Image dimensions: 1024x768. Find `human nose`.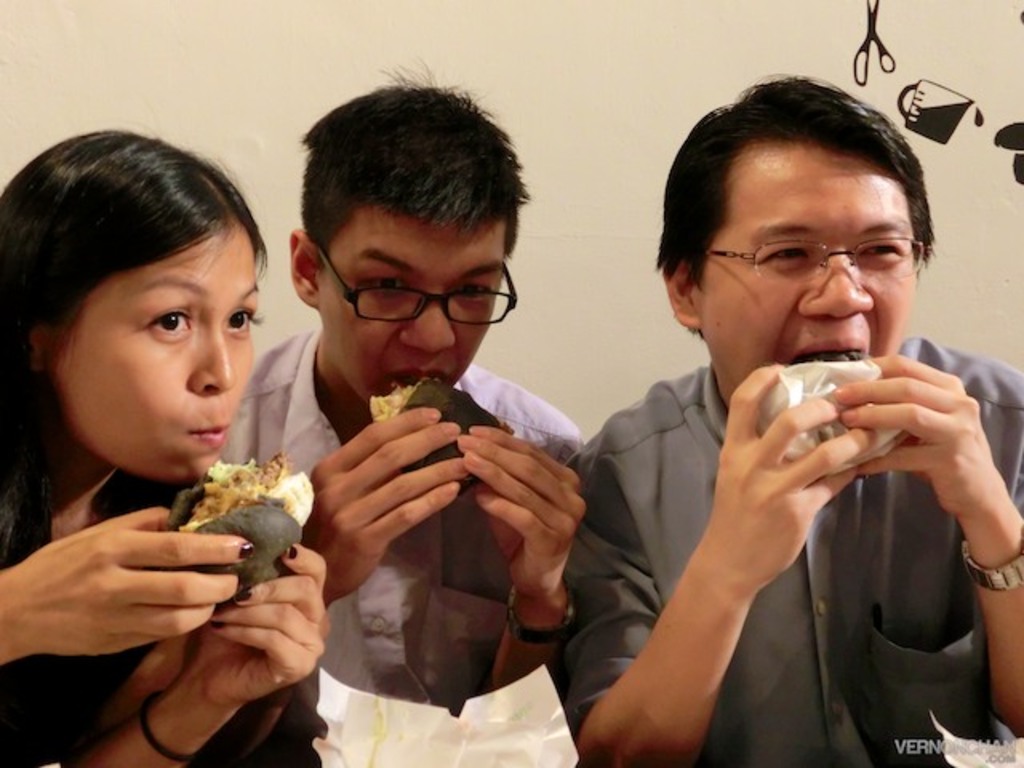
398:290:458:352.
